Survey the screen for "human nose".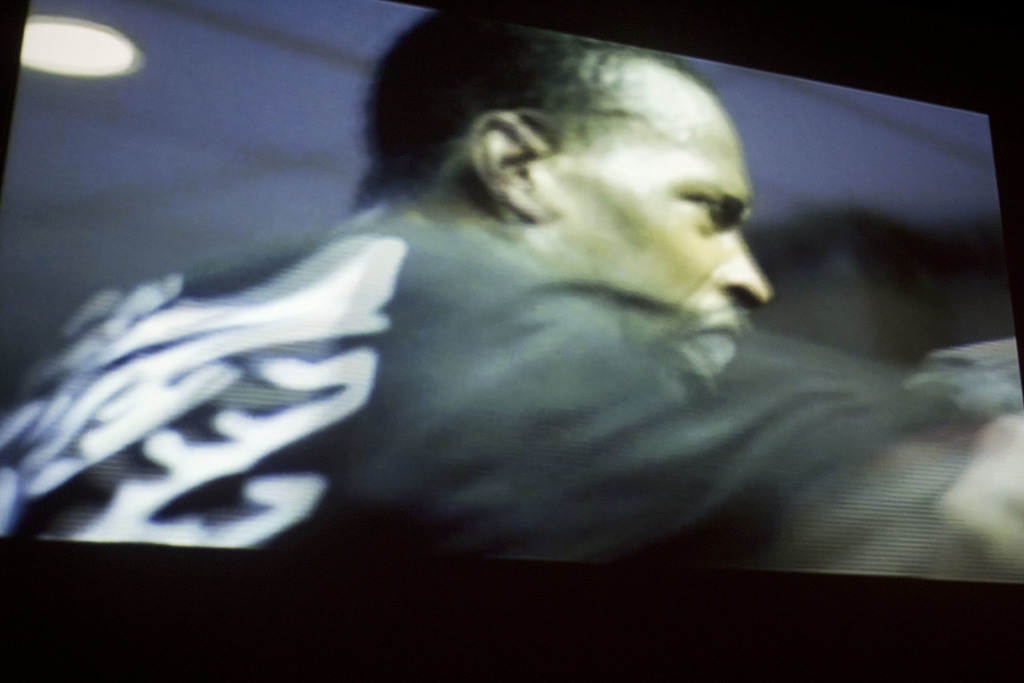
Survey found: left=711, top=226, right=772, bottom=304.
